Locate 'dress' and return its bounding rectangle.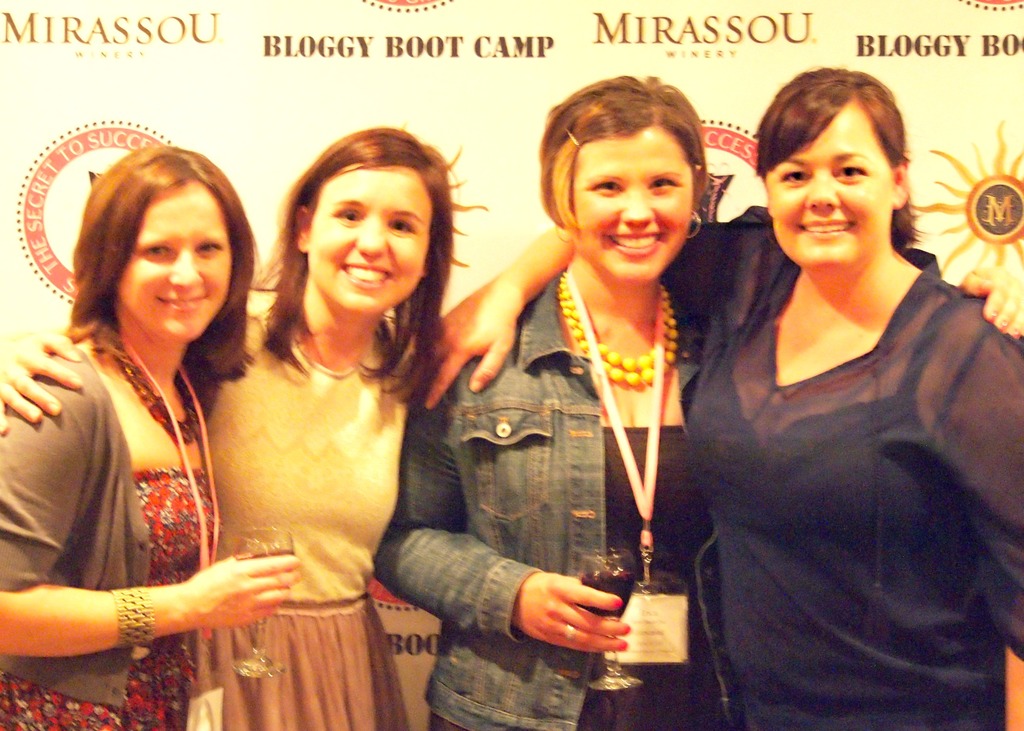
box(431, 427, 719, 730).
